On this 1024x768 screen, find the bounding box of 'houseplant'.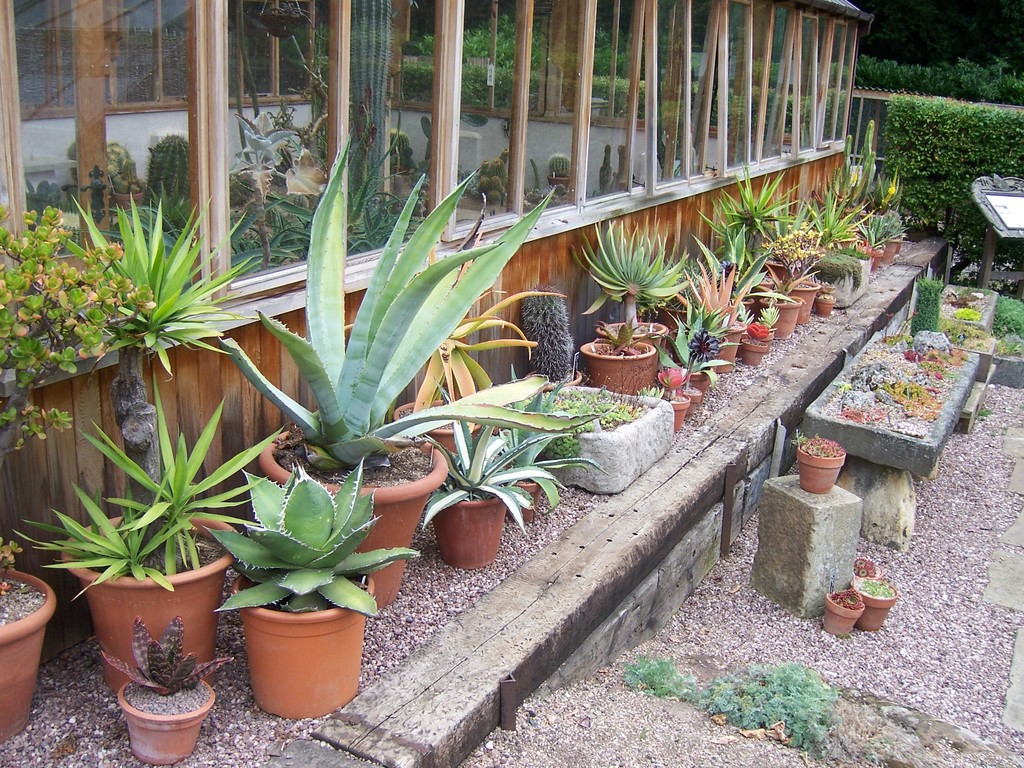
Bounding box: BBox(486, 176, 517, 216).
